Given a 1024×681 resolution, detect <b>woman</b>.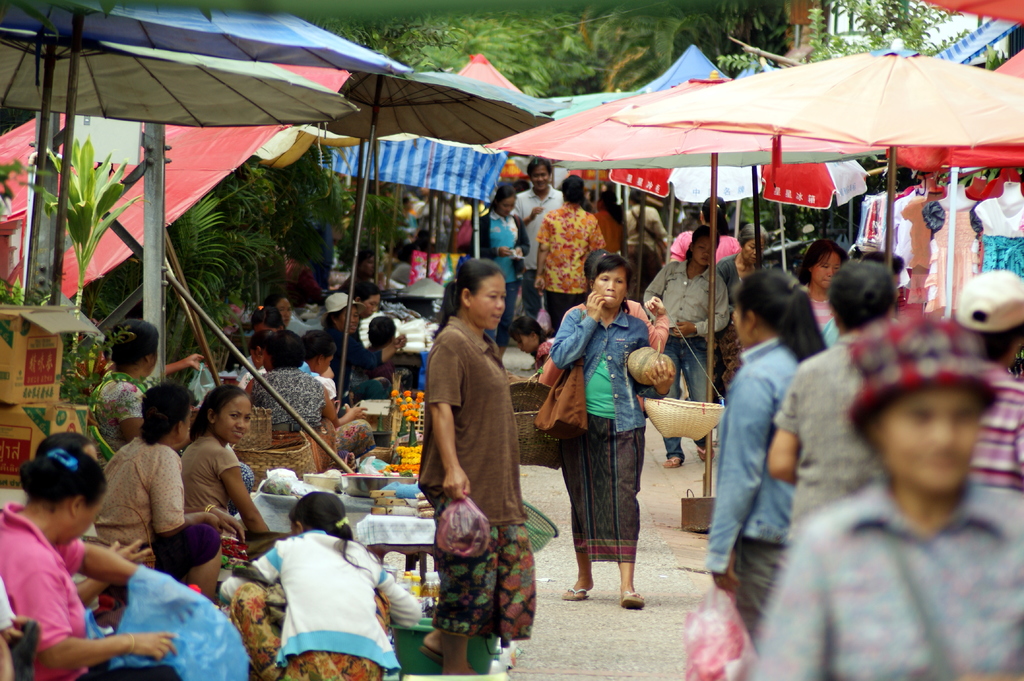
458,182,538,349.
